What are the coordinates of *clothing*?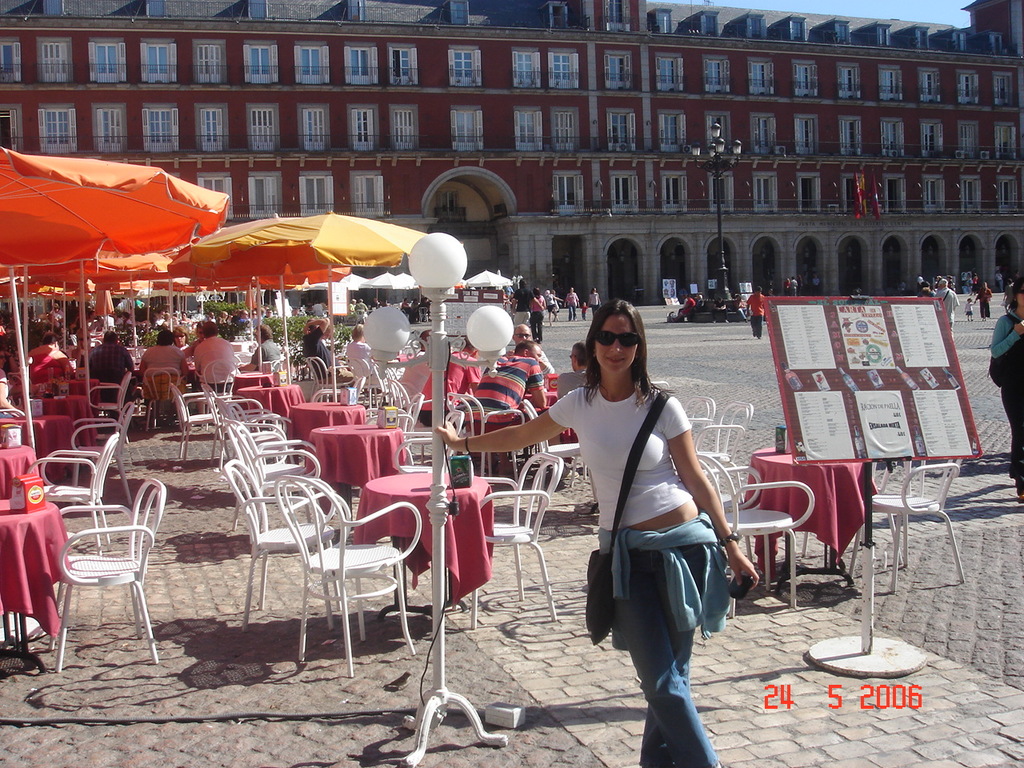
532/298/544/342.
